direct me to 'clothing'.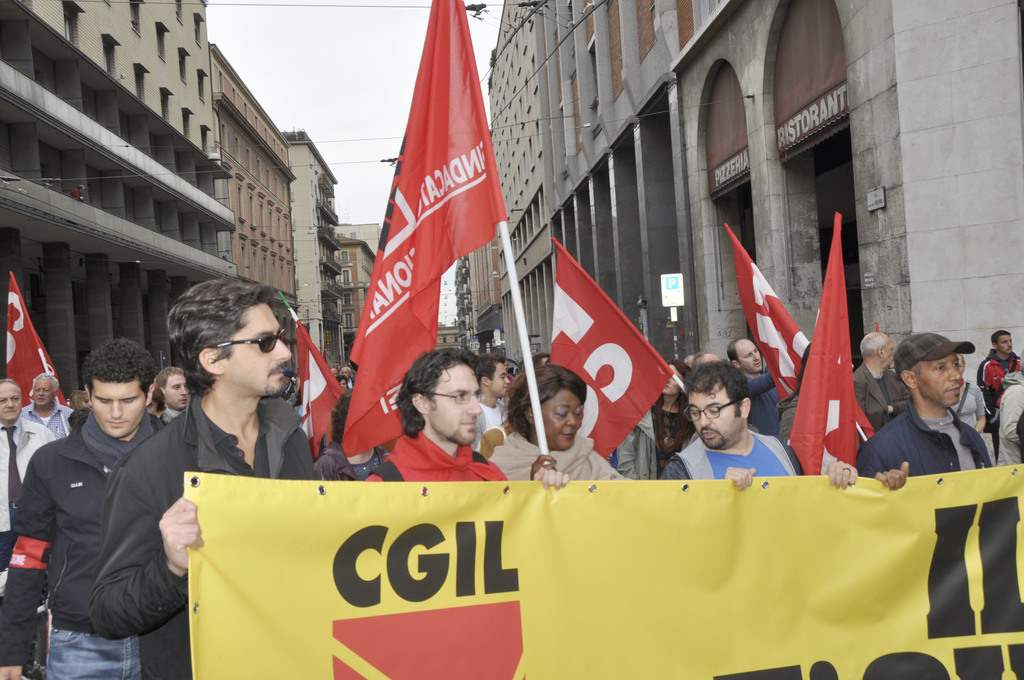
Direction: (343, 371, 356, 390).
